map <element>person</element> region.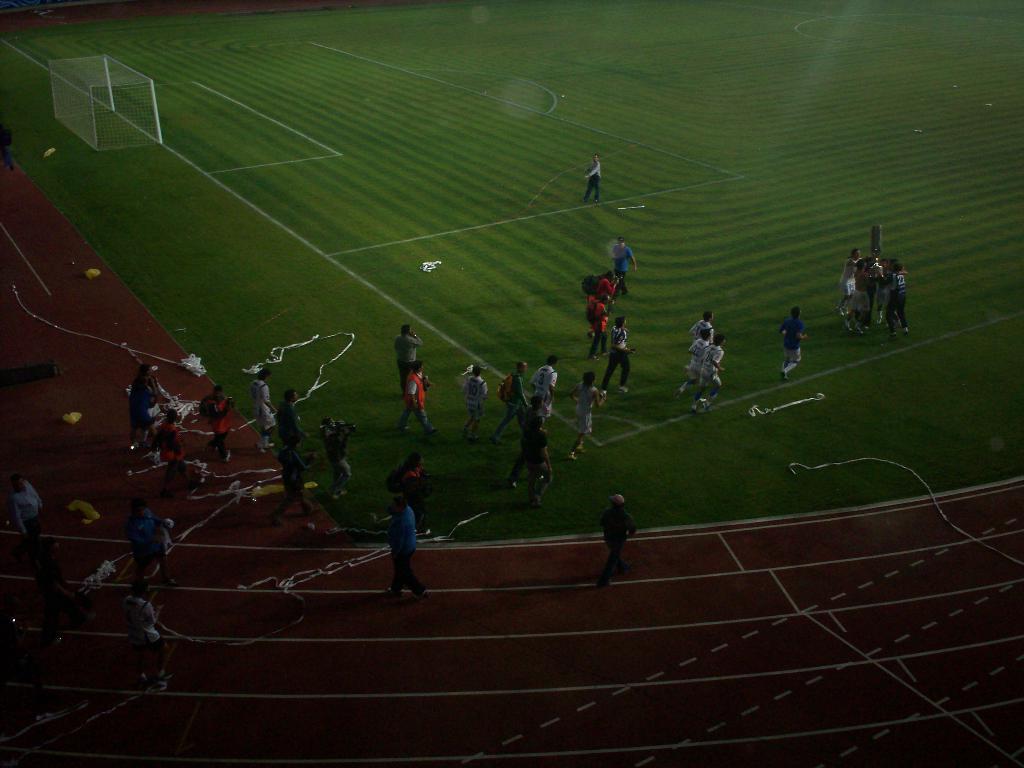
Mapped to (x1=688, y1=310, x2=716, y2=342).
